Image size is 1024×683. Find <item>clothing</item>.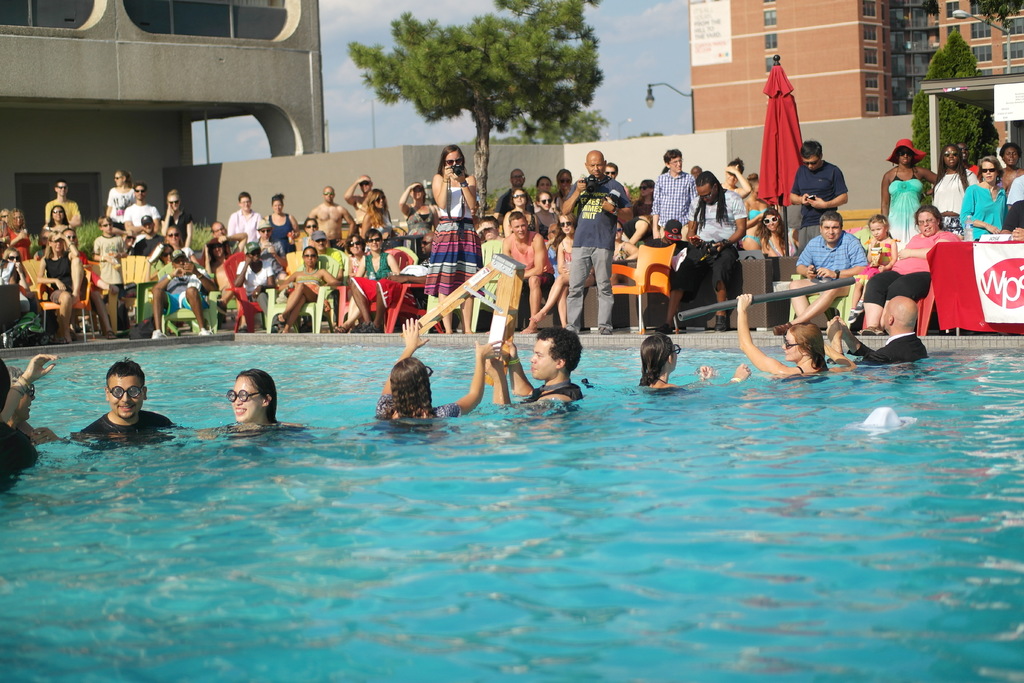
(x1=516, y1=381, x2=587, y2=403).
